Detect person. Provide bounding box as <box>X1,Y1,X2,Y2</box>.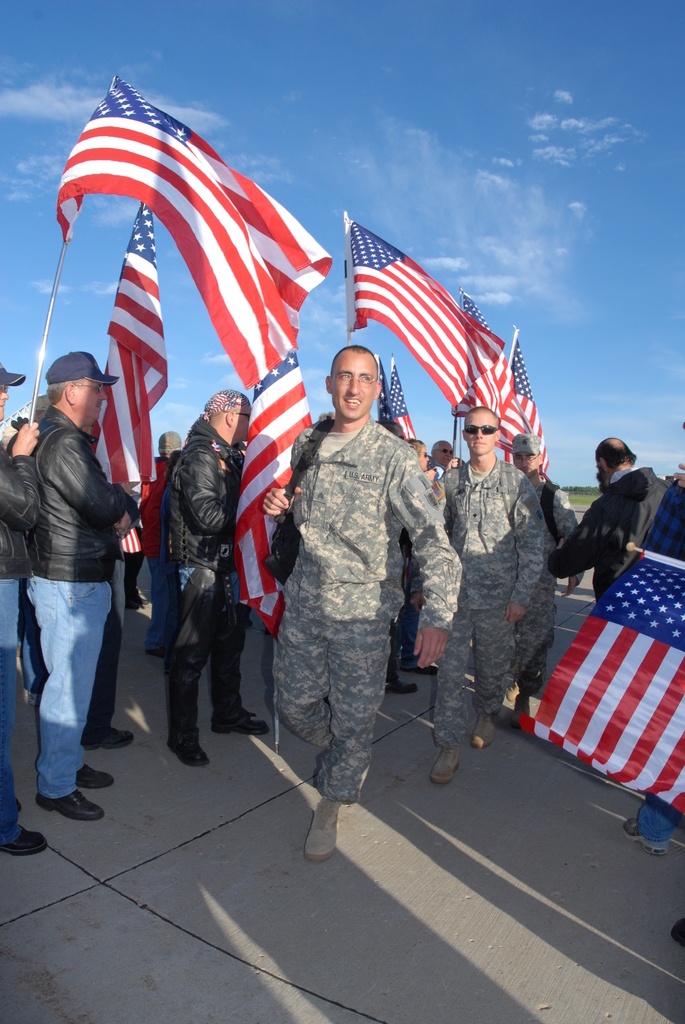
<box>164,389,268,765</box>.
